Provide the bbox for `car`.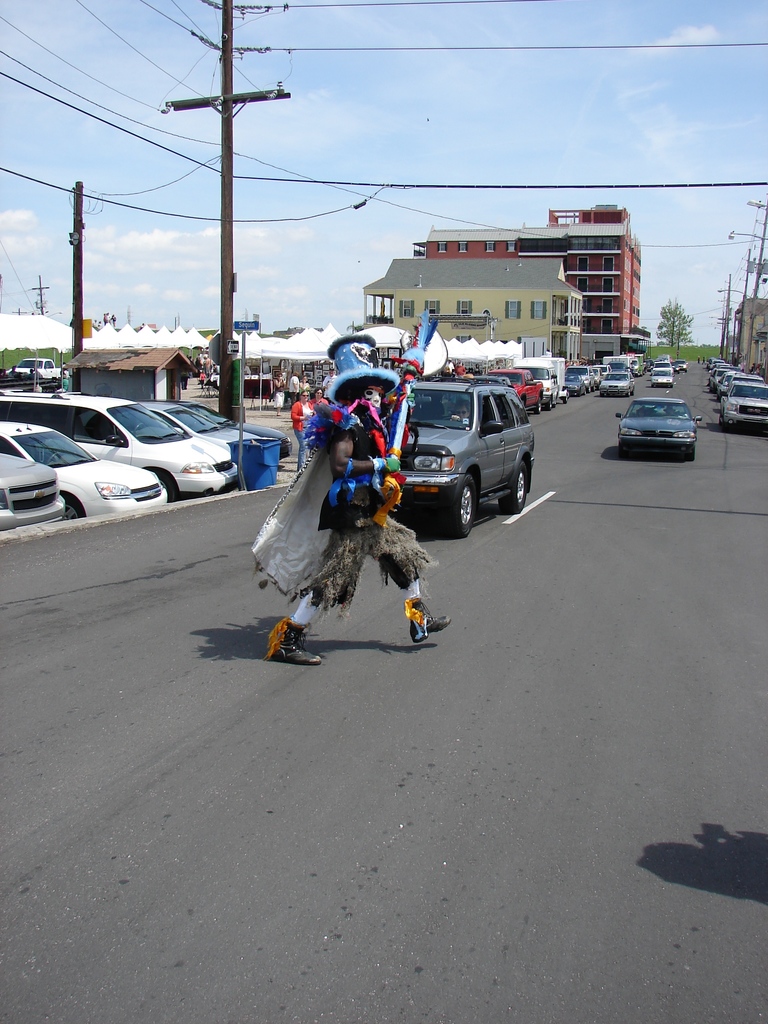
<region>2, 421, 170, 519</region>.
